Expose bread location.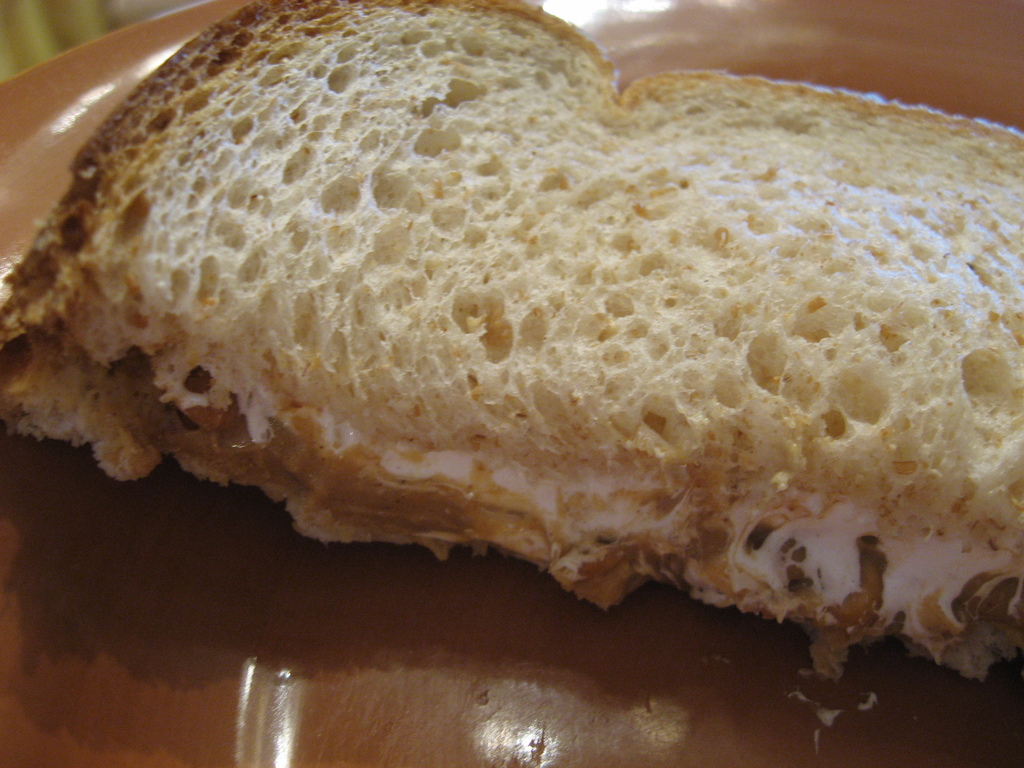
Exposed at <region>0, 0, 979, 663</region>.
